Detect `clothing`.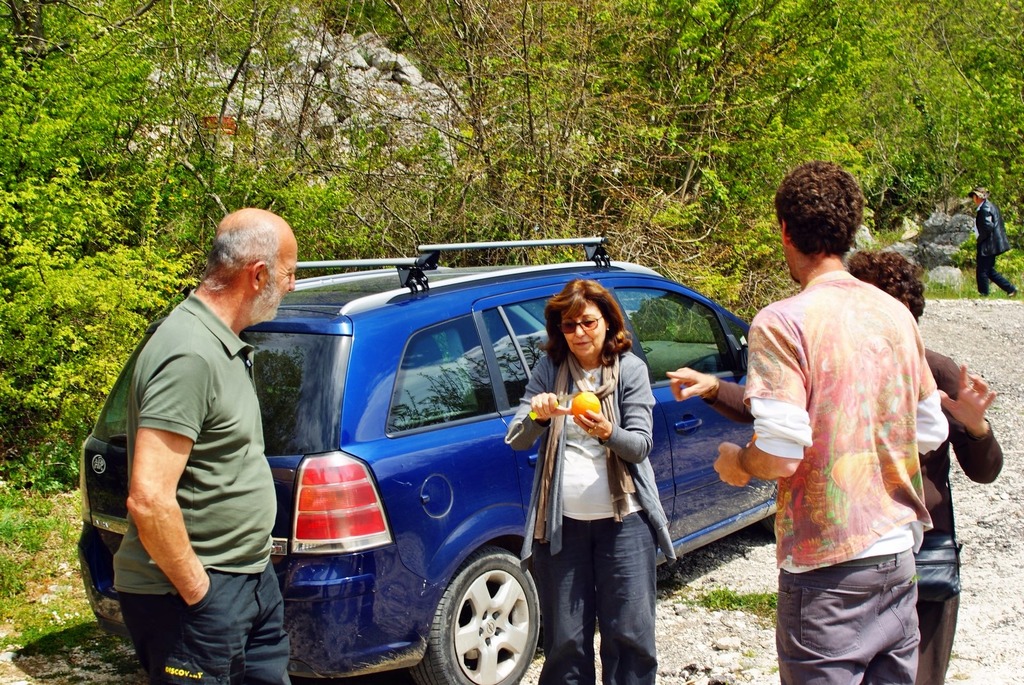
Detected at BBox(111, 304, 285, 684).
